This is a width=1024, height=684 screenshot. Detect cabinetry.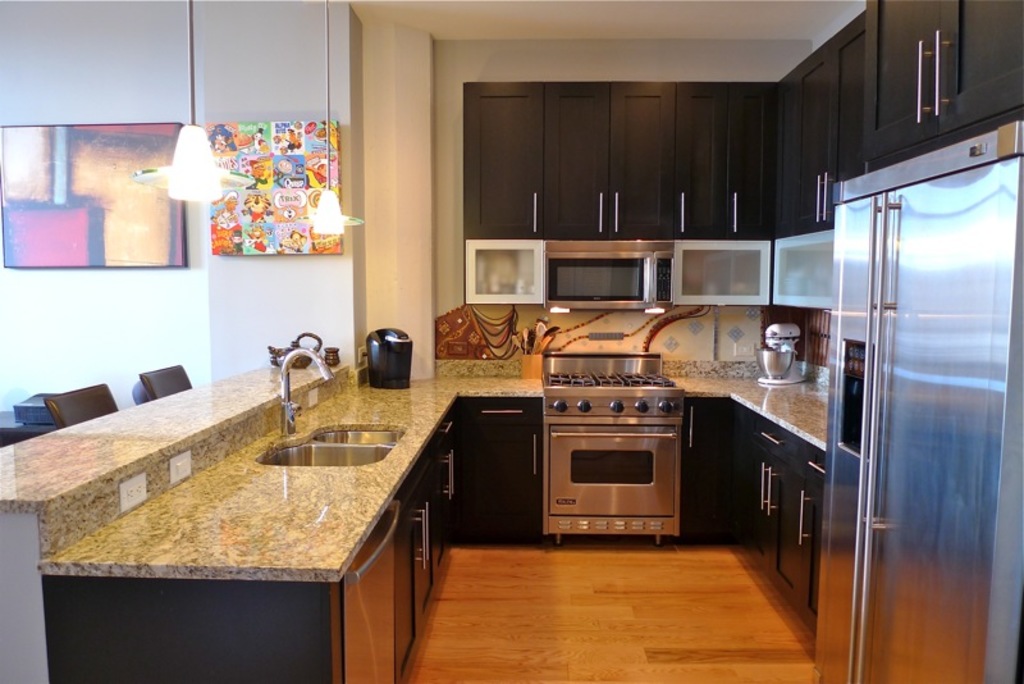
[812, 118, 1023, 683].
